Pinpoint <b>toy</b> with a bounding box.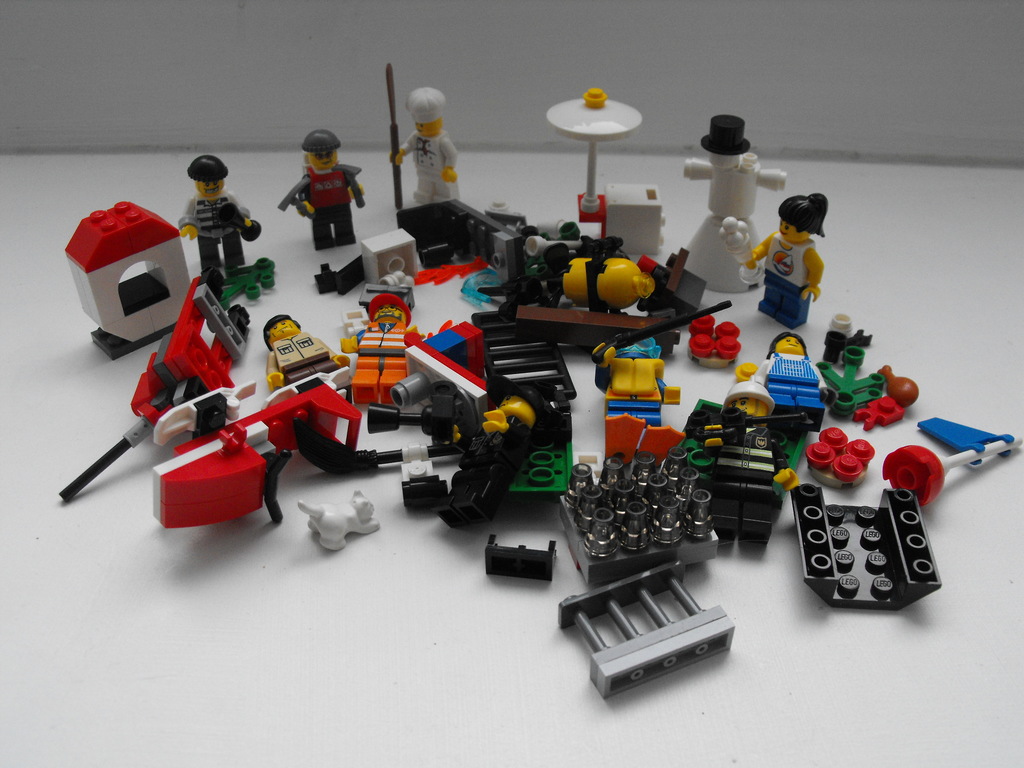
l=350, t=290, r=416, b=406.
